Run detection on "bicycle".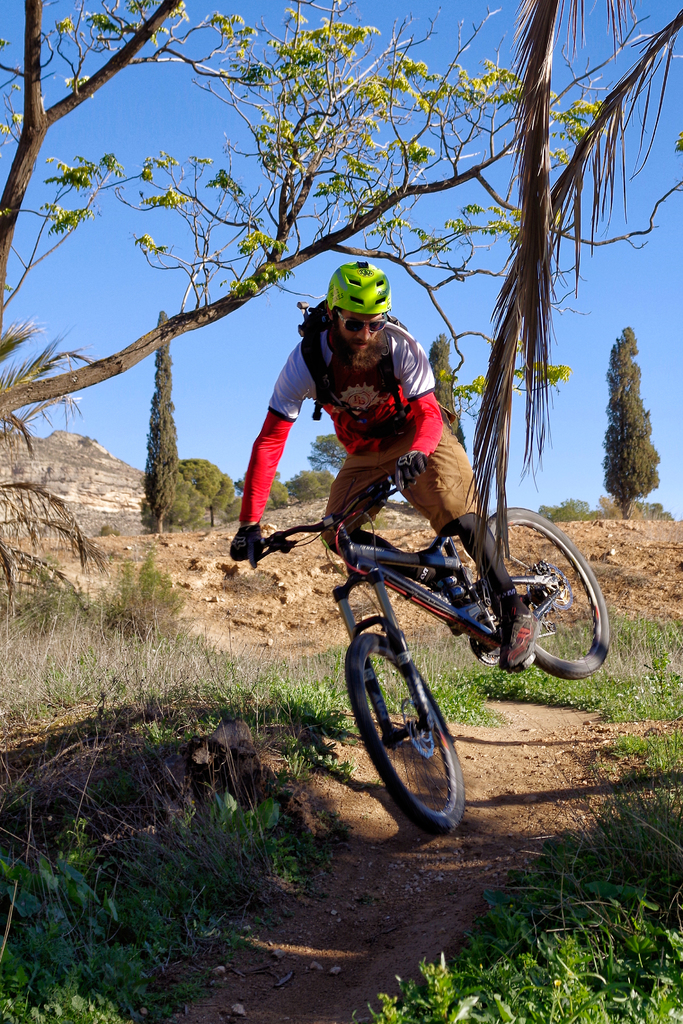
Result: 228 449 610 833.
